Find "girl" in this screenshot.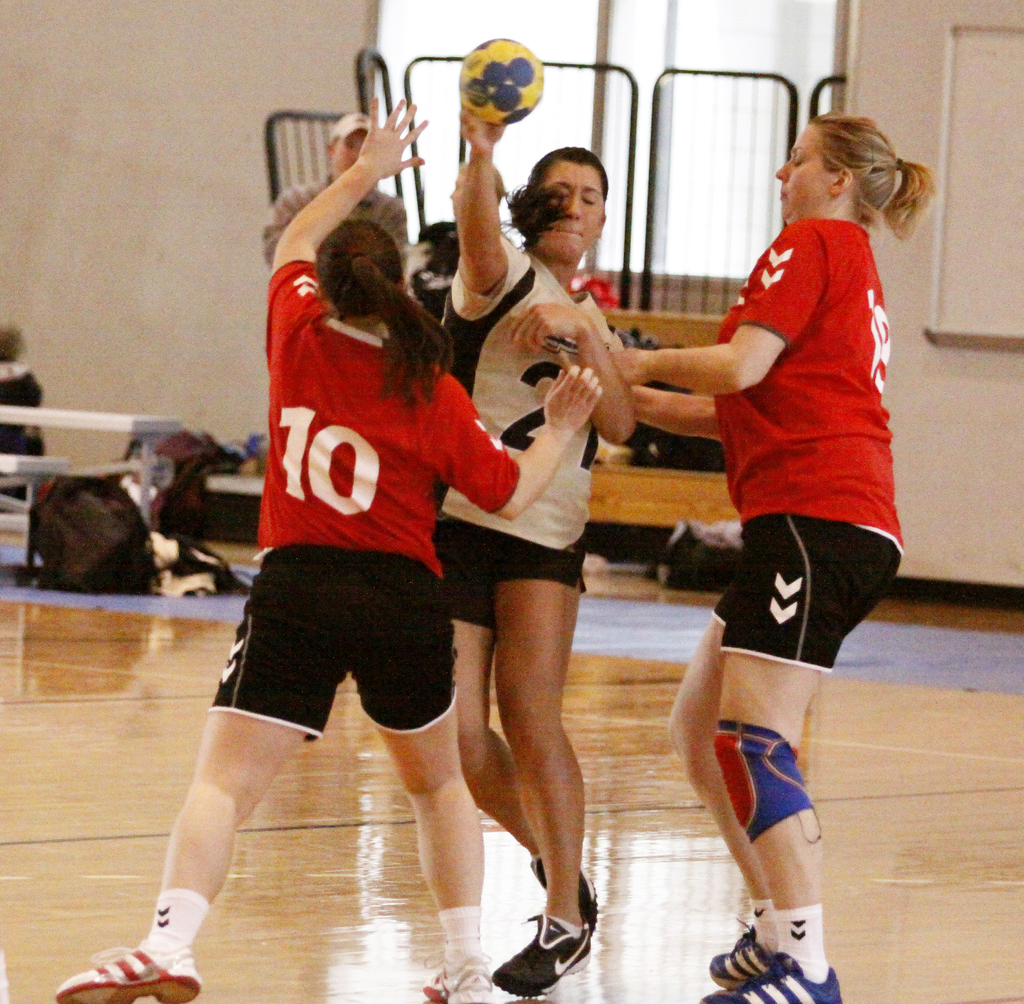
The bounding box for "girl" is l=56, t=95, r=605, b=1003.
